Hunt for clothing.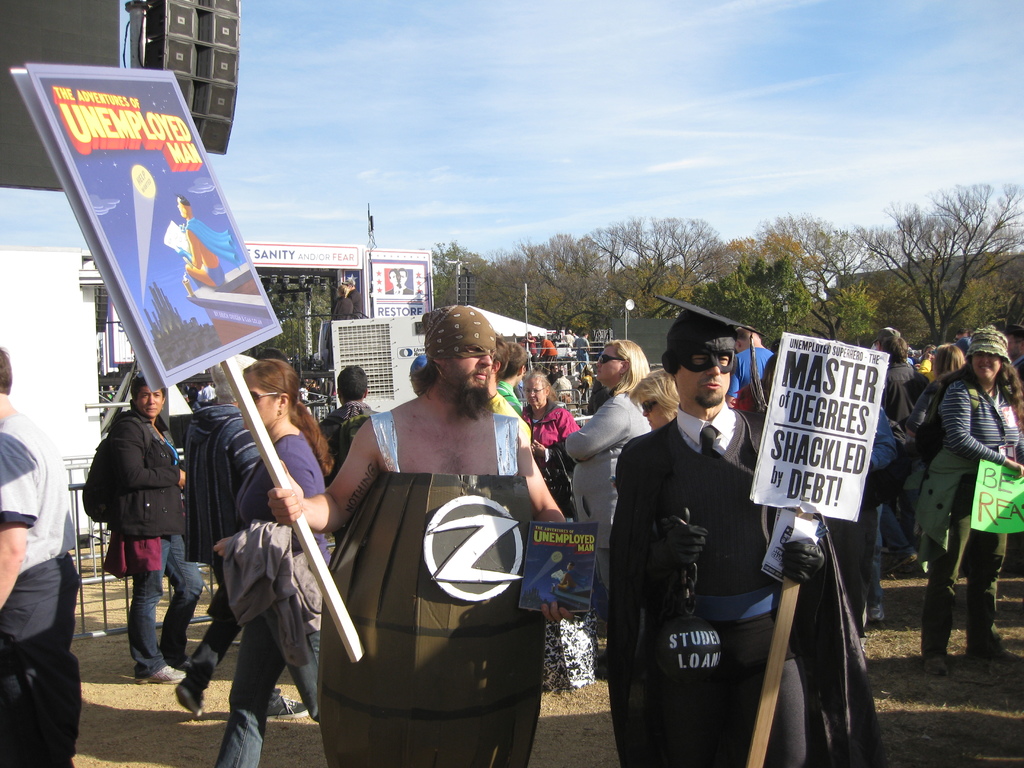
Hunted down at (left=553, top=388, right=653, bottom=604).
